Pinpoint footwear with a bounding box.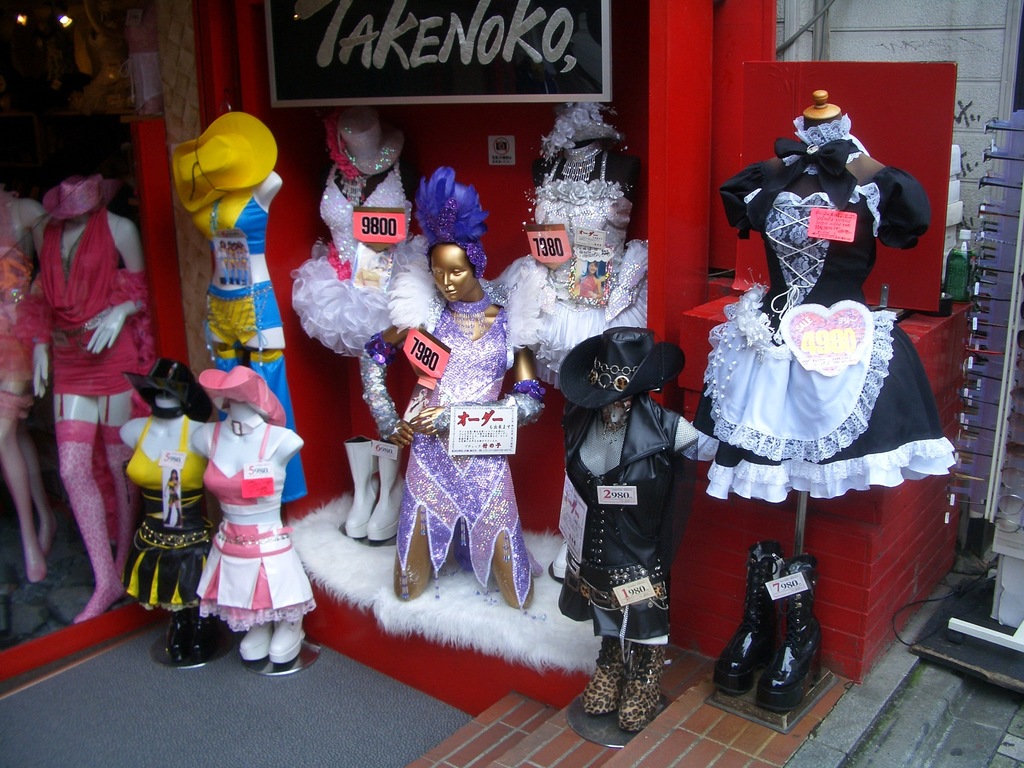
{"left": 620, "top": 641, "right": 664, "bottom": 729}.
